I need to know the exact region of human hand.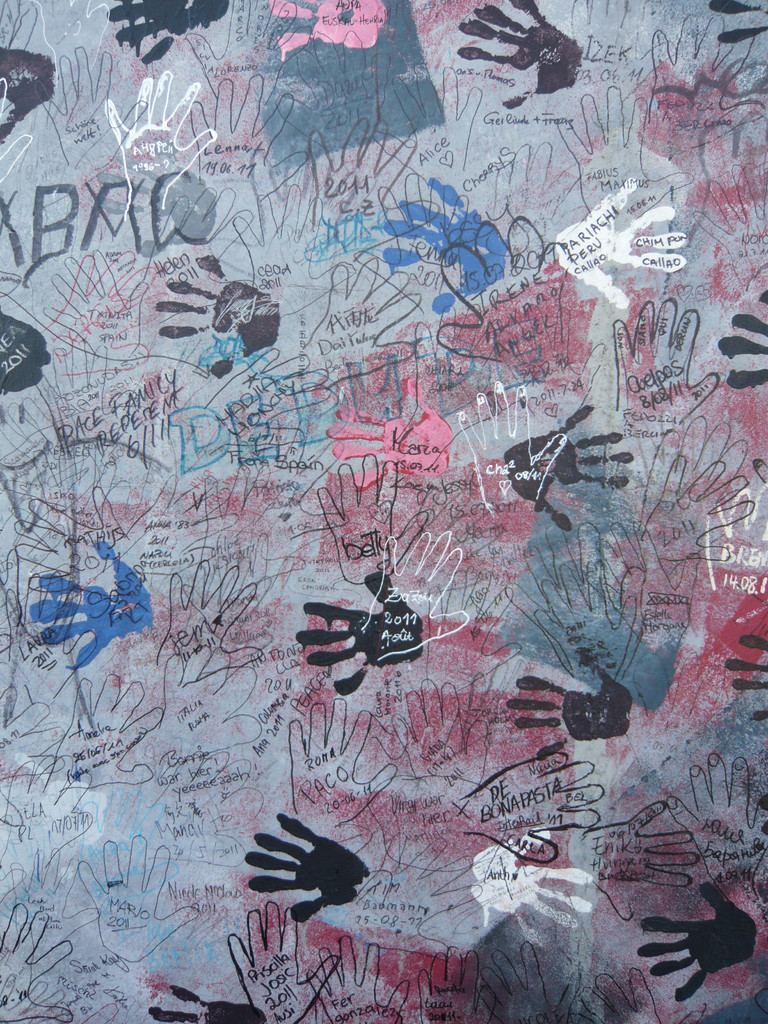
Region: box(9, 484, 138, 606).
